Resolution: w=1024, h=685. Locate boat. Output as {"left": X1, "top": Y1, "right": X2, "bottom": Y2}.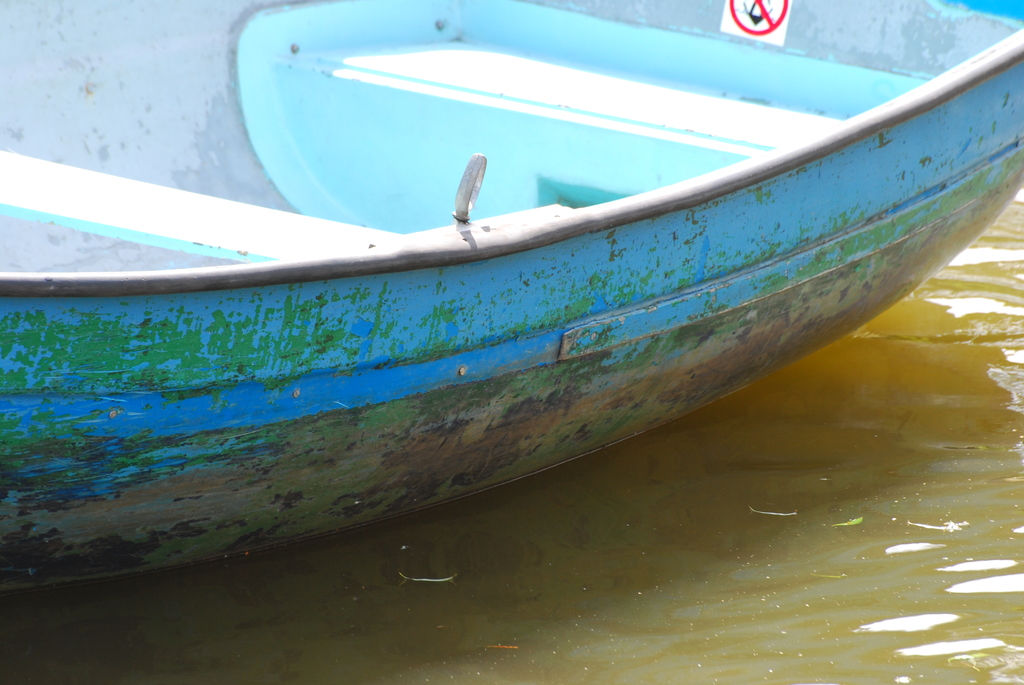
{"left": 24, "top": 25, "right": 963, "bottom": 575}.
